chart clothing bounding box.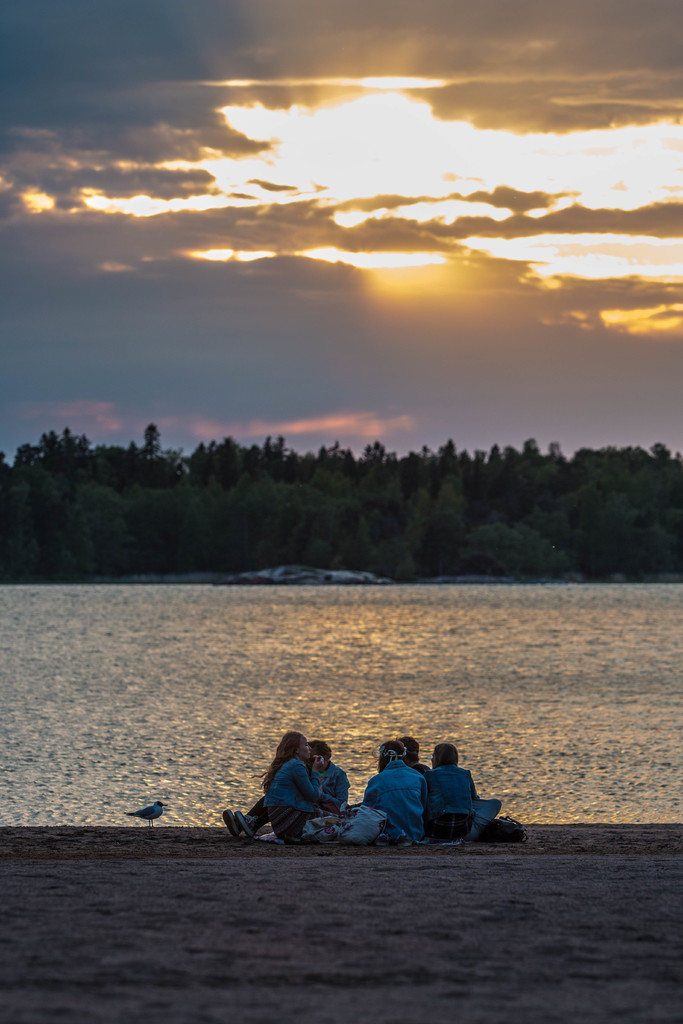
Charted: (left=269, top=753, right=363, bottom=841).
